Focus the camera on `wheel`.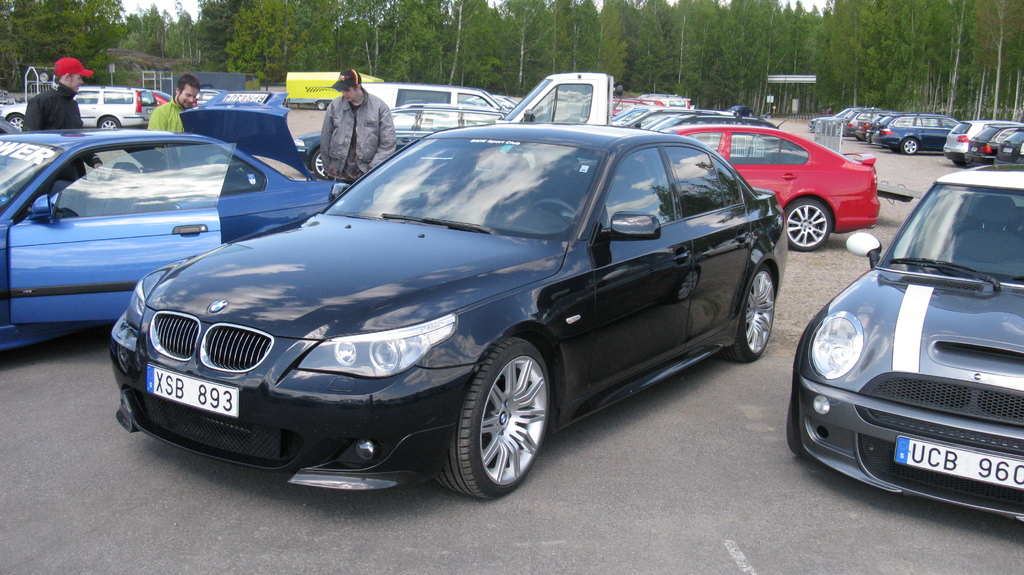
Focus region: 98/118/116/130.
